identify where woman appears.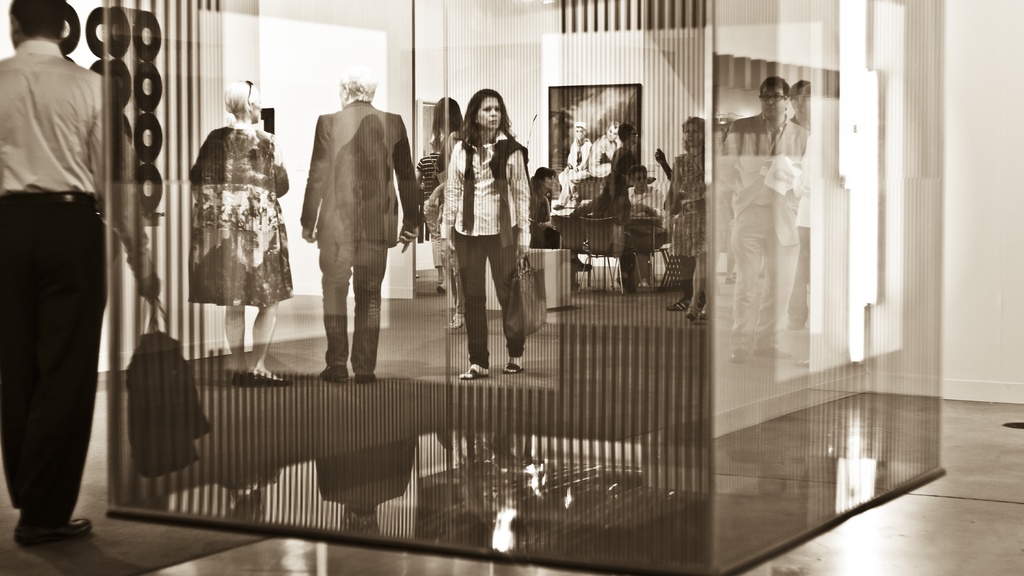
Appears at {"x1": 552, "y1": 122, "x2": 593, "y2": 212}.
